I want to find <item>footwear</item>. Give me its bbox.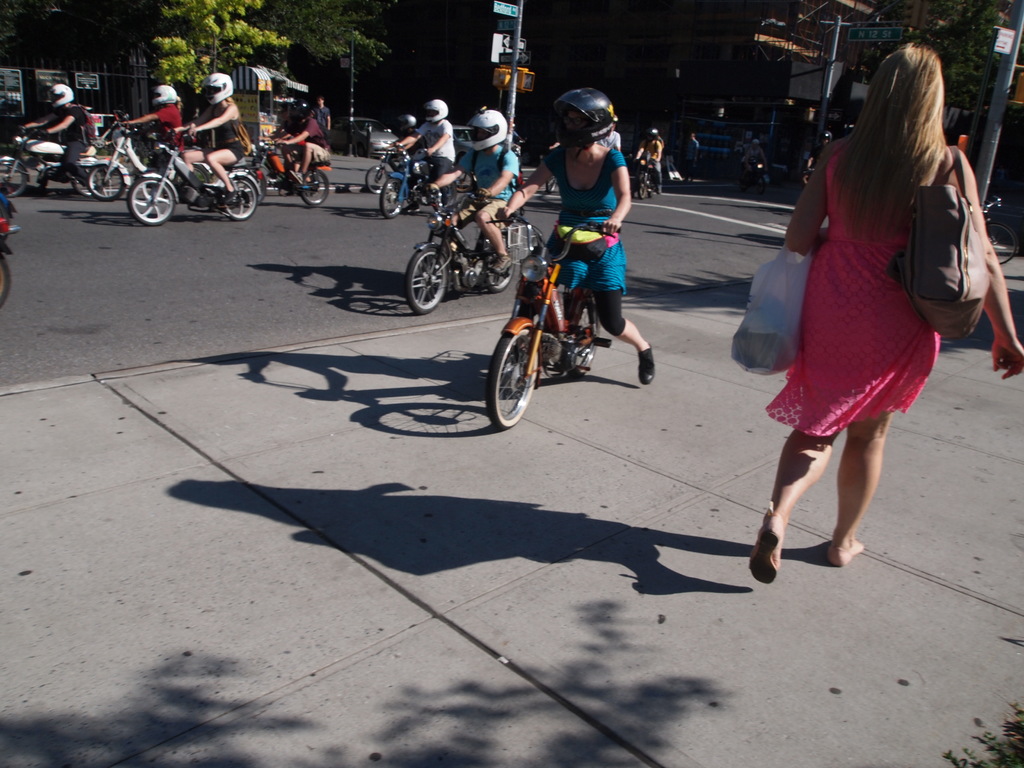
(832, 531, 878, 570).
